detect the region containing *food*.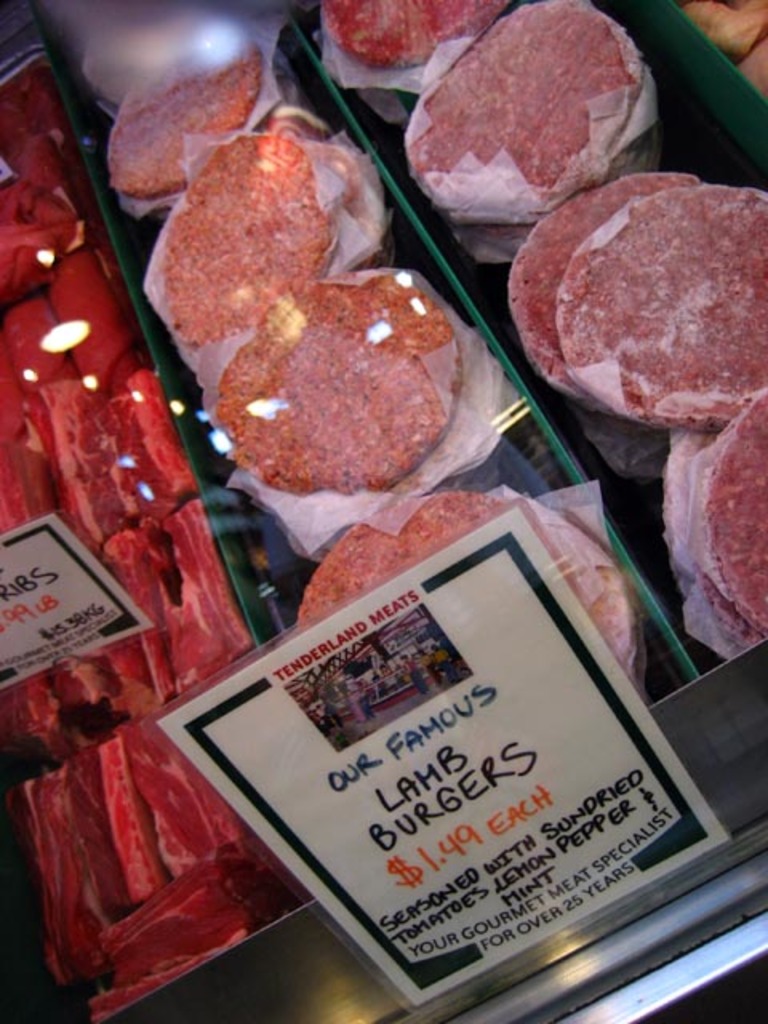
506:170:691:397.
